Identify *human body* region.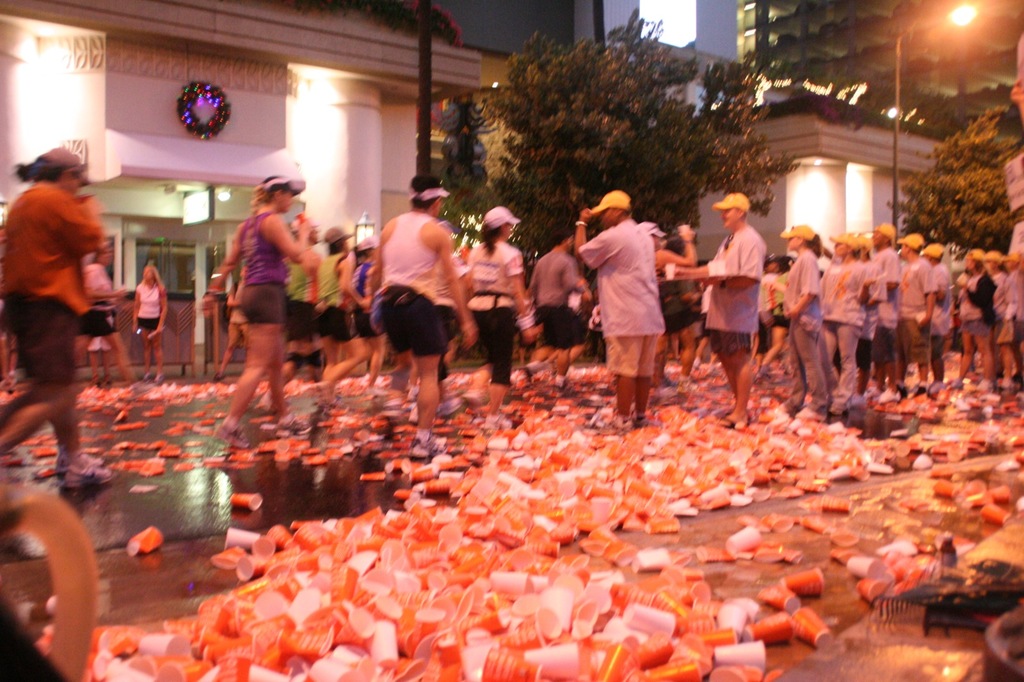
Region: [683, 192, 769, 424].
